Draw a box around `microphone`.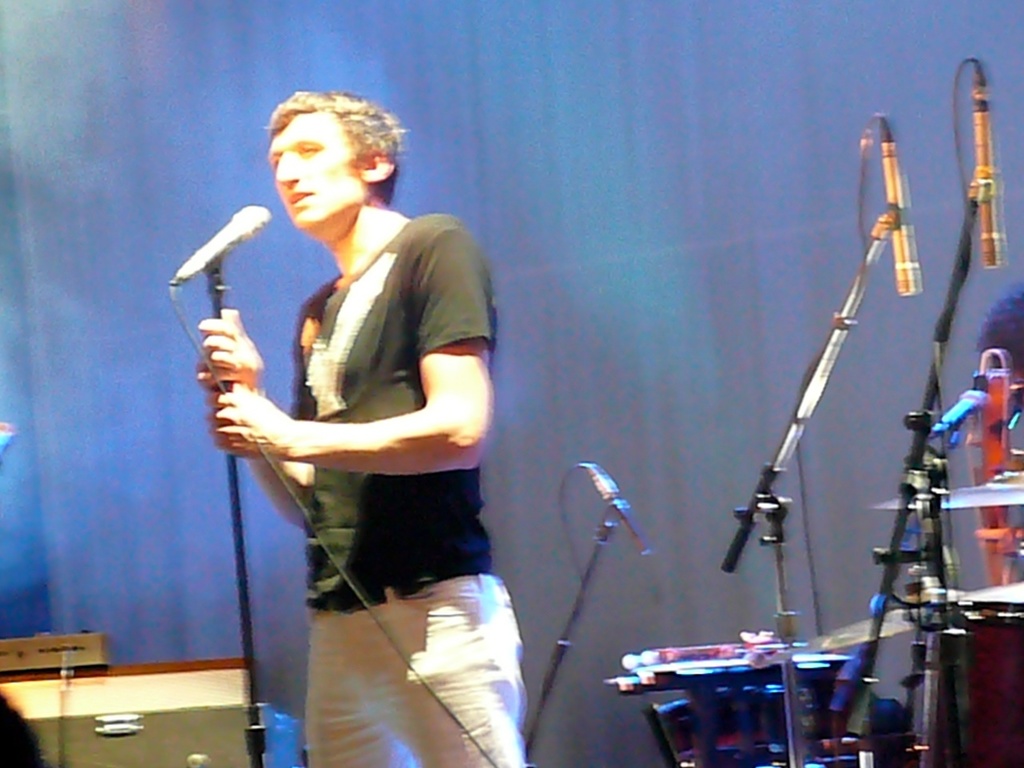
882 117 919 293.
